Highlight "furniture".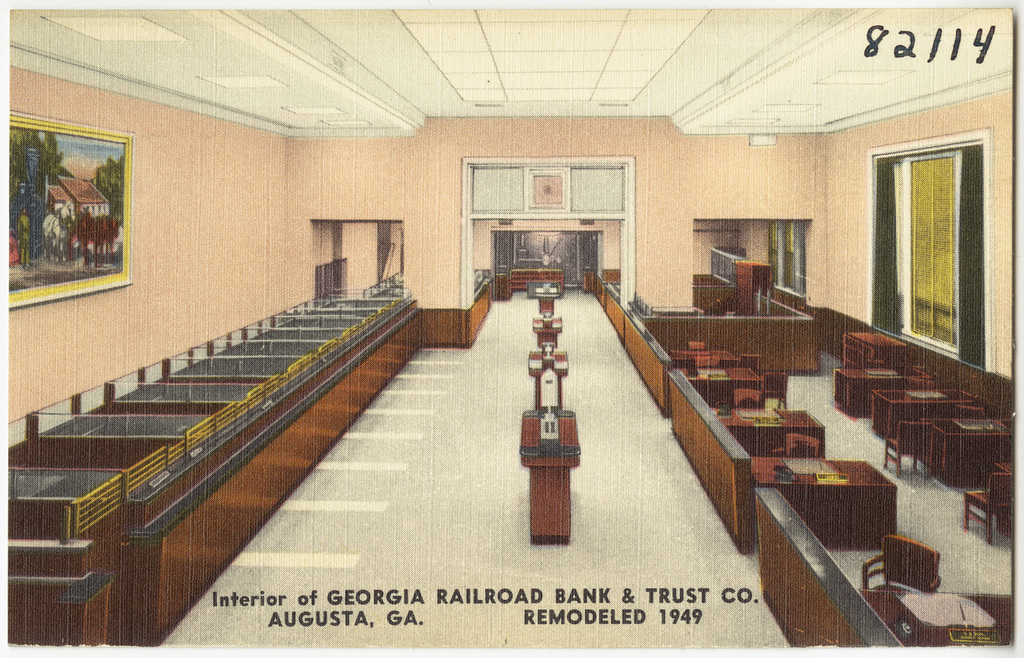
Highlighted region: 859:592:1014:647.
